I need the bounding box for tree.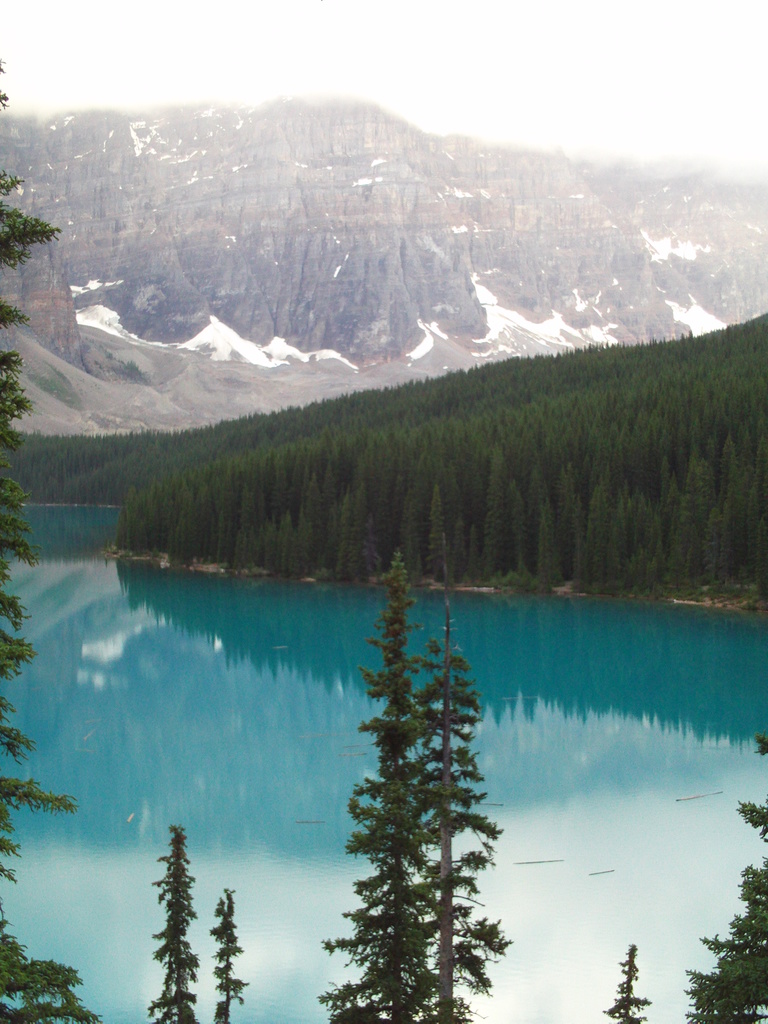
Here it is: [x1=317, y1=572, x2=519, y2=1009].
